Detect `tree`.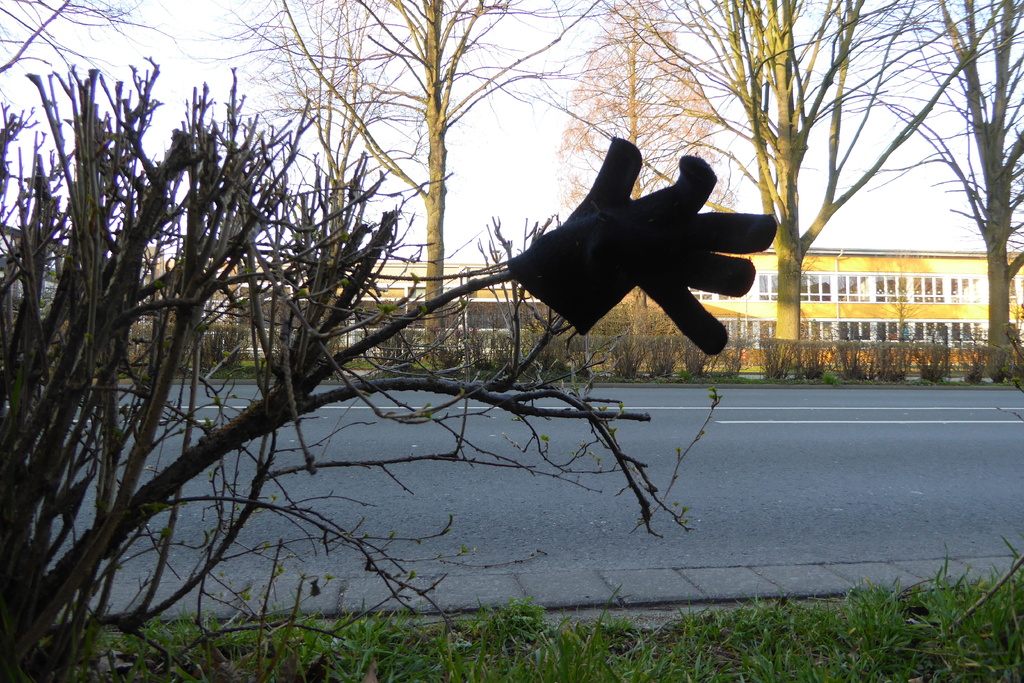
Detected at rect(596, 0, 1009, 361).
